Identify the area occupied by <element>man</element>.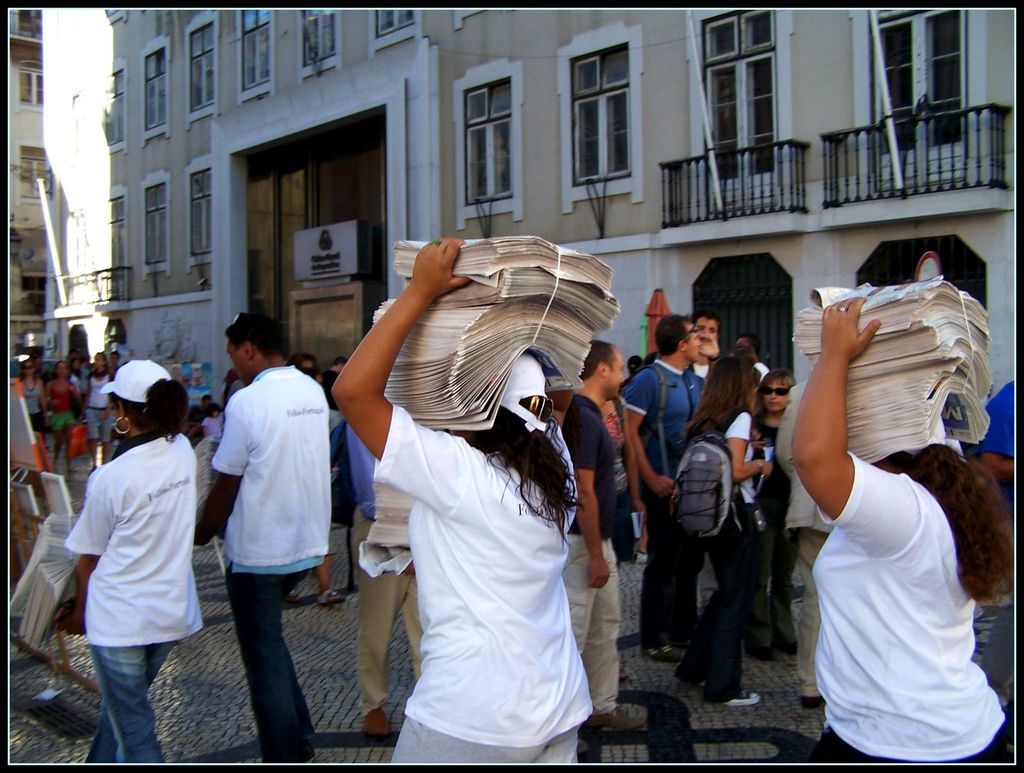
Area: locate(196, 311, 328, 764).
